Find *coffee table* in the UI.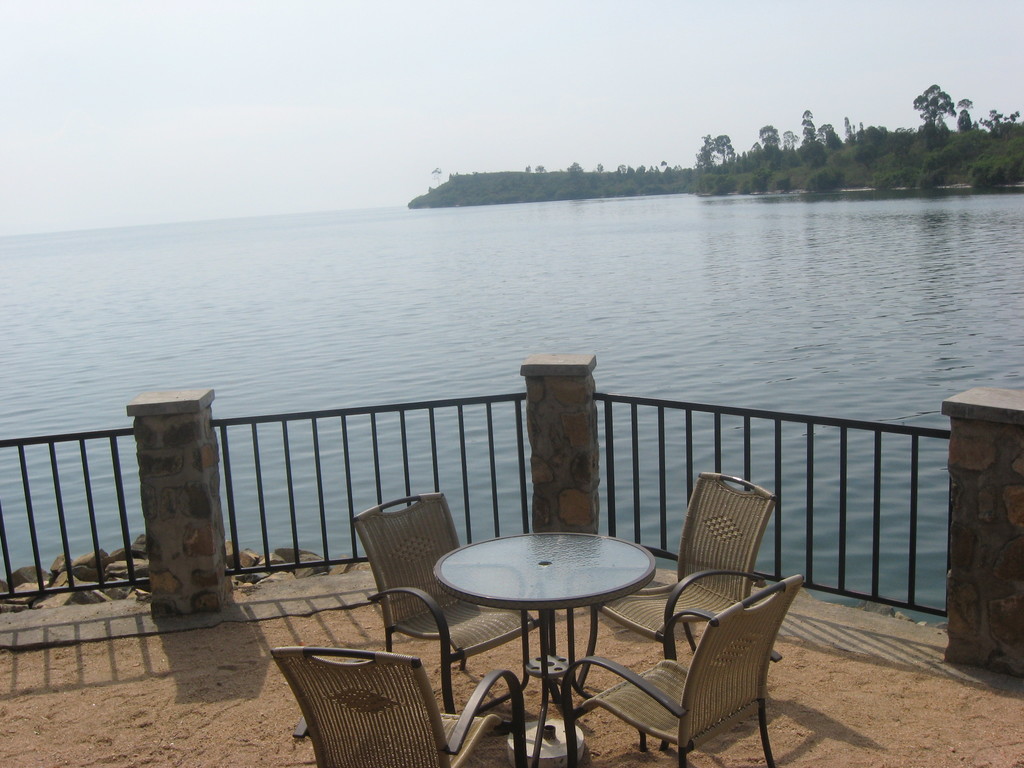
UI element at [x1=433, y1=509, x2=663, y2=758].
